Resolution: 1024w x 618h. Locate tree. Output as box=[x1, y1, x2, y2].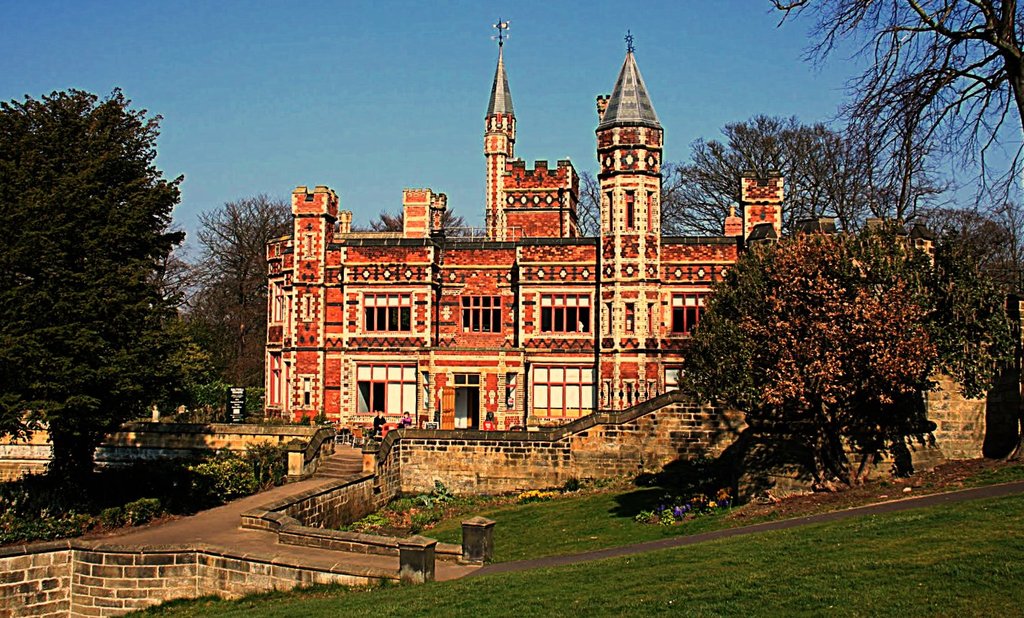
box=[773, 0, 1023, 214].
